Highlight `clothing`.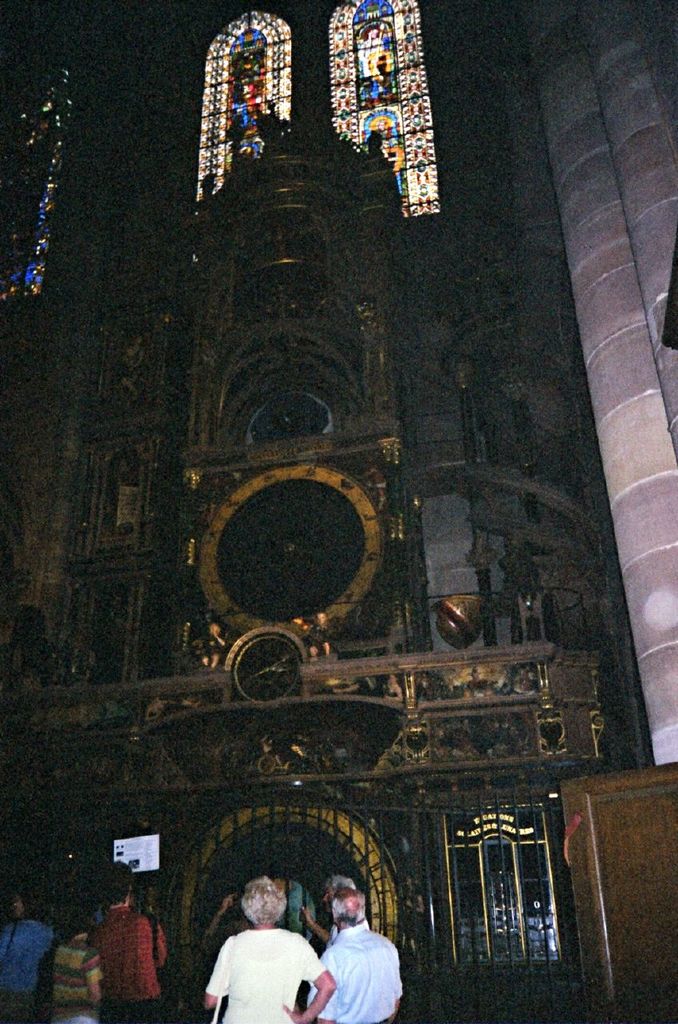
Highlighted region: region(54, 917, 111, 1023).
